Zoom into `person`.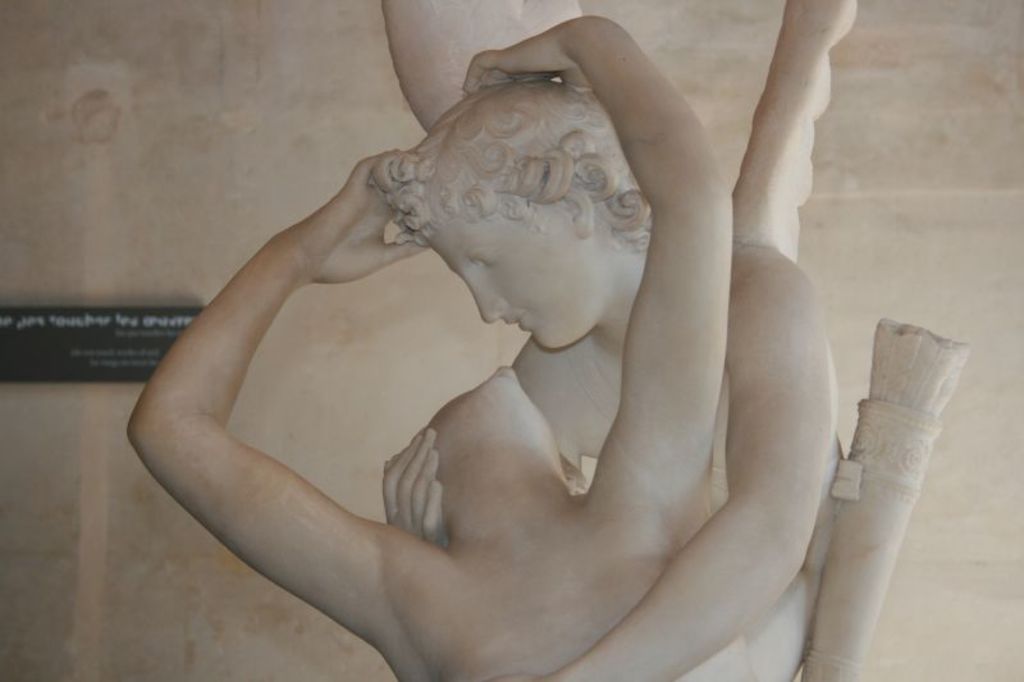
Zoom target: <box>379,79,755,681</box>.
